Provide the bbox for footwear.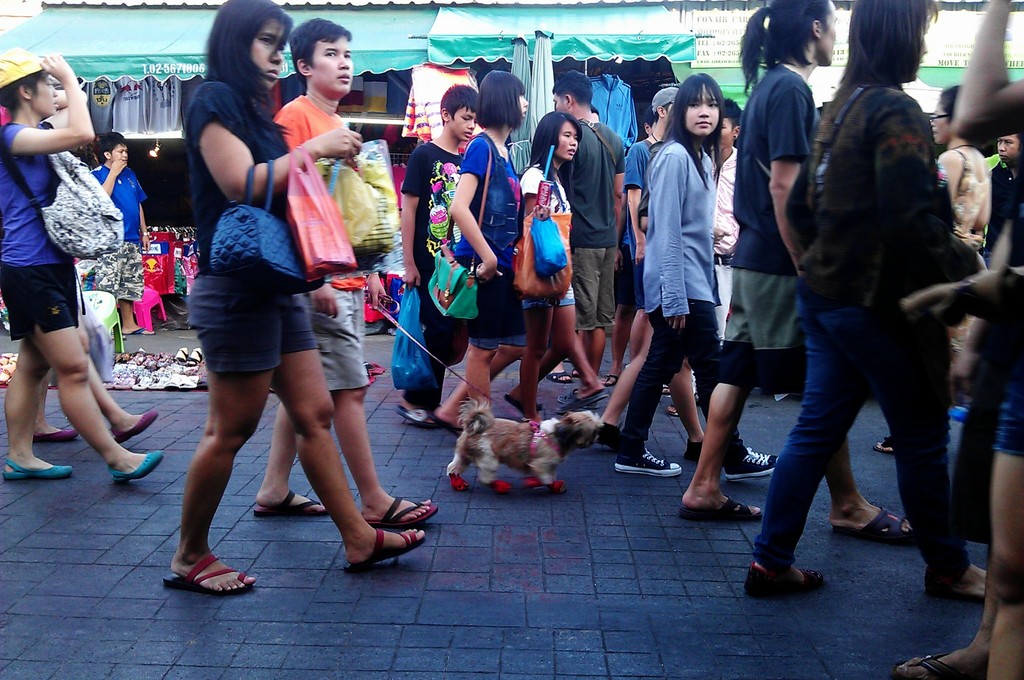
[left=831, top=505, right=916, bottom=545].
